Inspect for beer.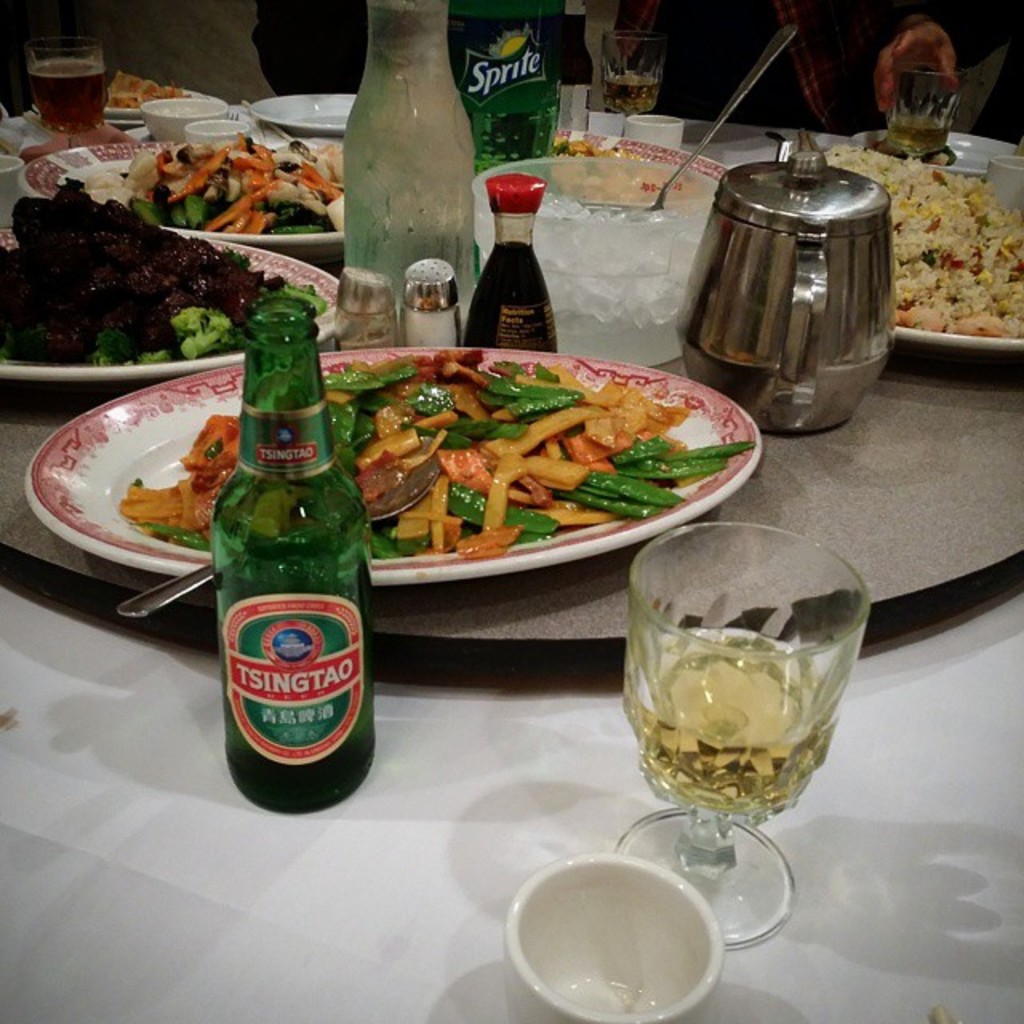
Inspection: BBox(221, 710, 373, 814).
